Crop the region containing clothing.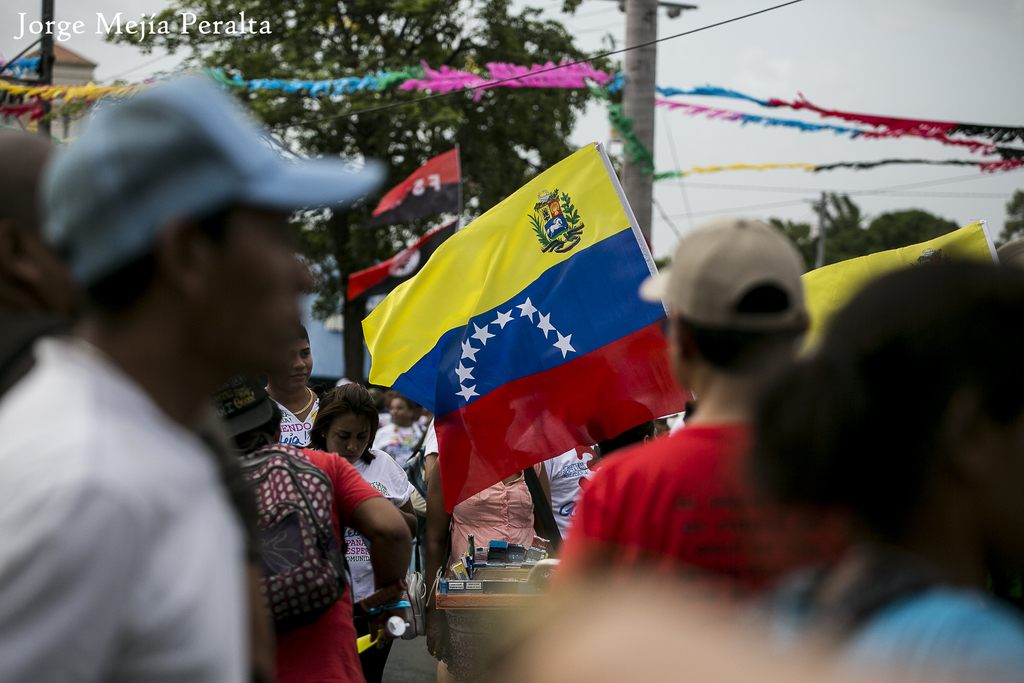
Crop region: locate(449, 461, 538, 570).
